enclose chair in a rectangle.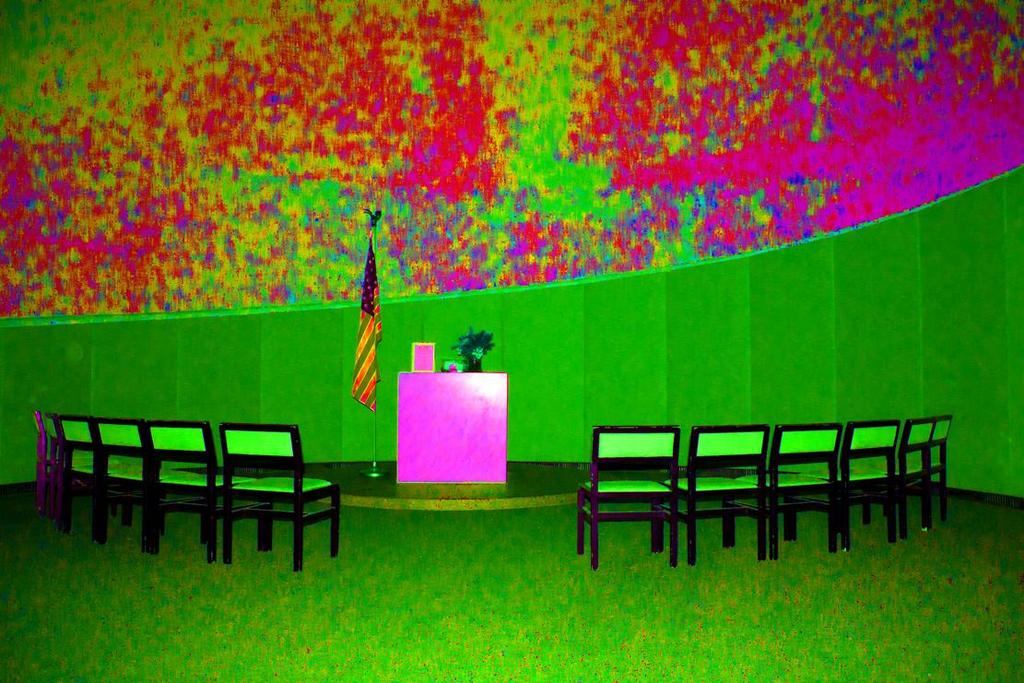
BBox(34, 410, 55, 512).
